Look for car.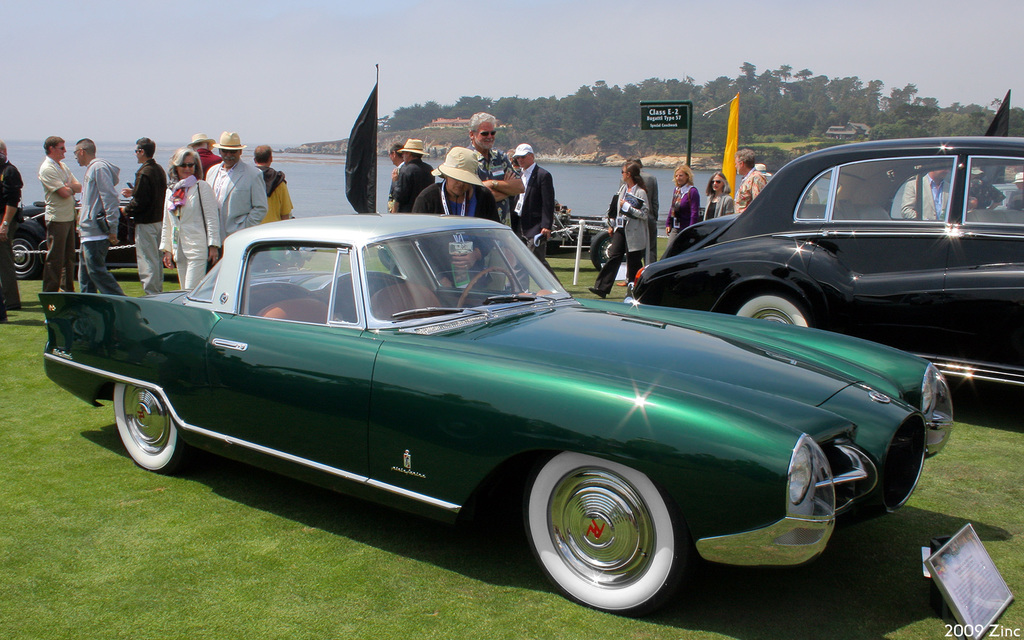
Found: 42:220:950:612.
